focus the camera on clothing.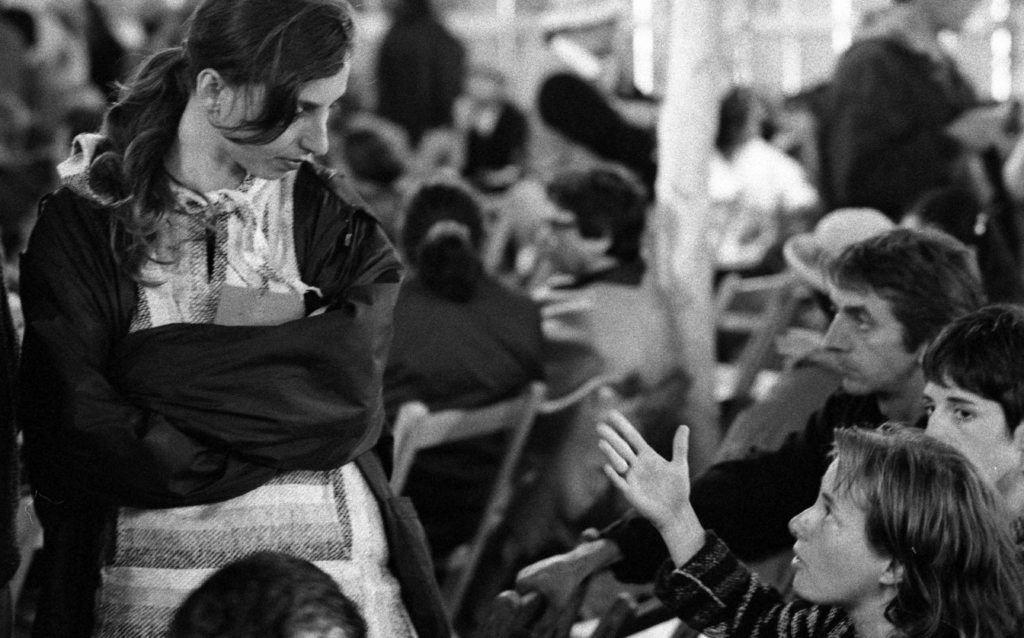
Focus region: (584, 381, 940, 614).
